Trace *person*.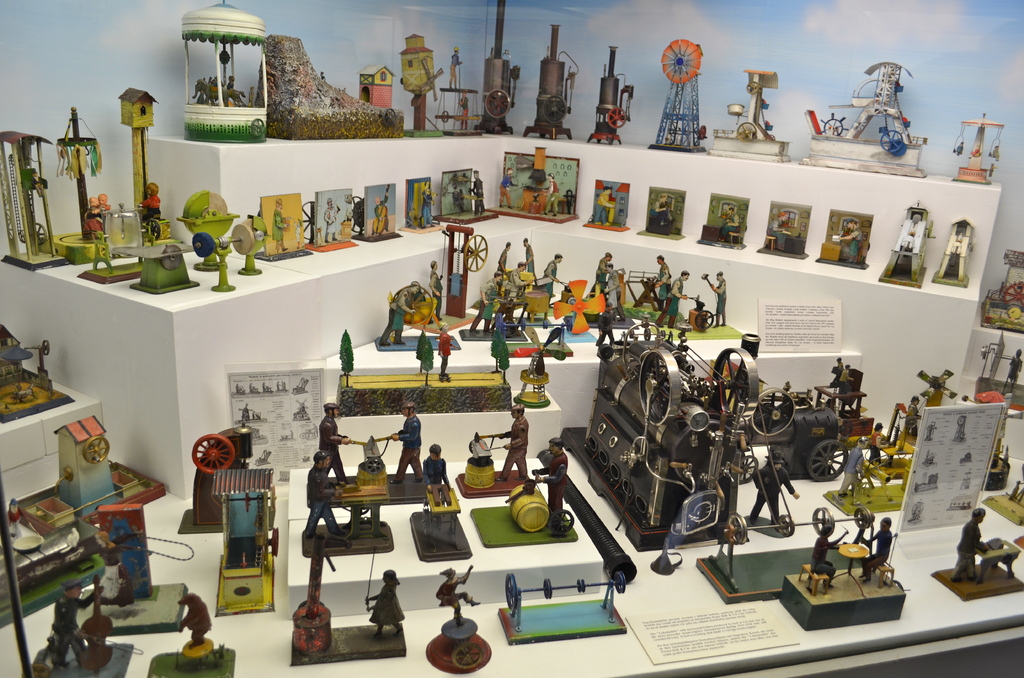
Traced to locate(428, 256, 447, 318).
